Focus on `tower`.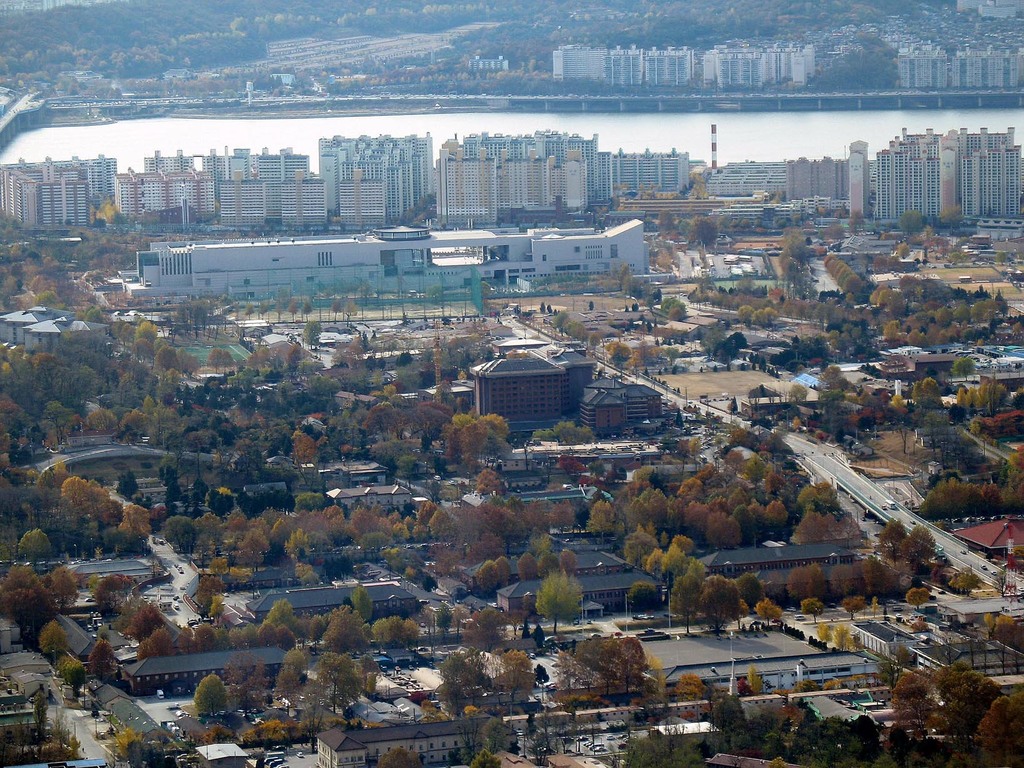
Focused at 936, 134, 963, 232.
